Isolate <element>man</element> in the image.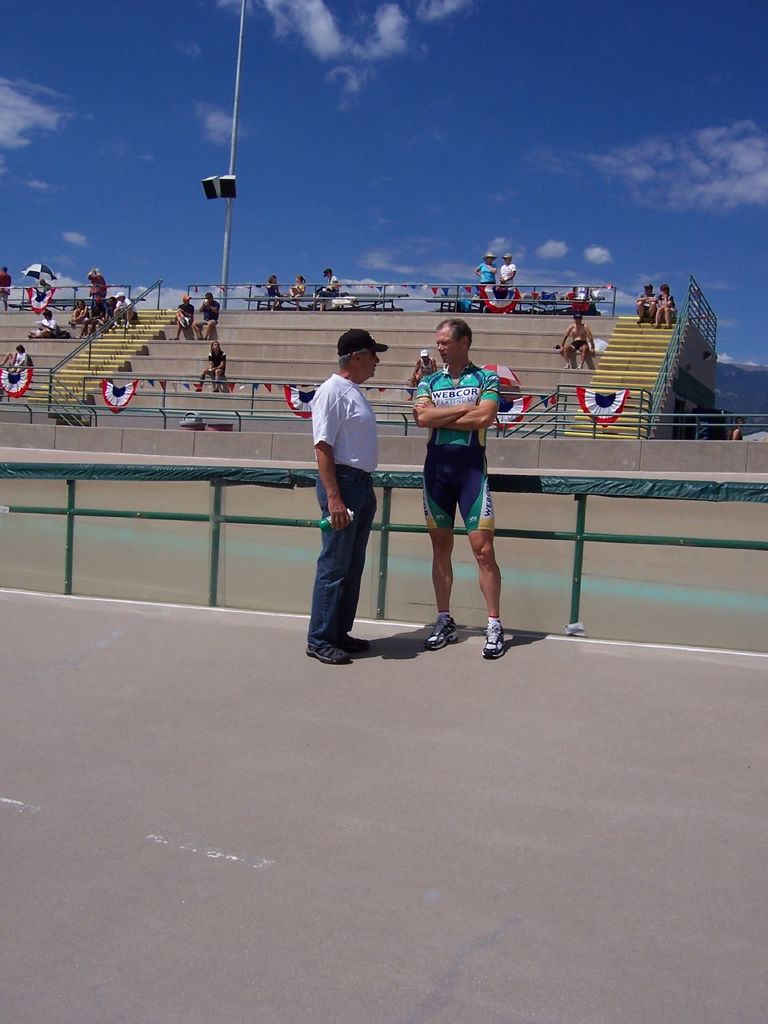
Isolated region: 412, 316, 509, 661.
